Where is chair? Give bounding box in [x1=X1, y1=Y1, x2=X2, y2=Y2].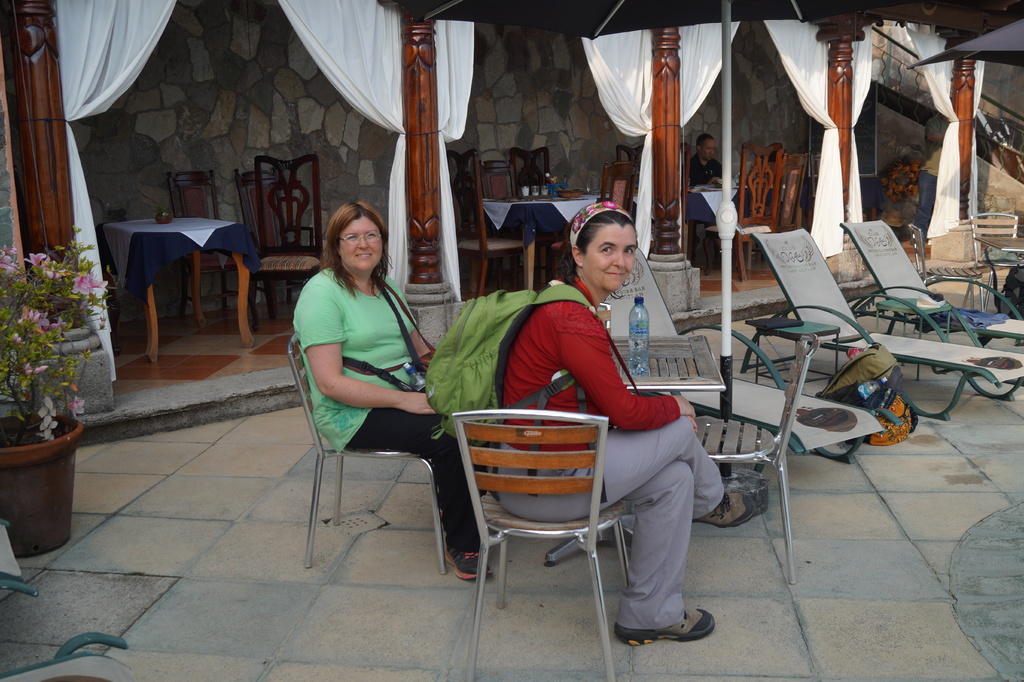
[x1=292, y1=333, x2=448, y2=579].
